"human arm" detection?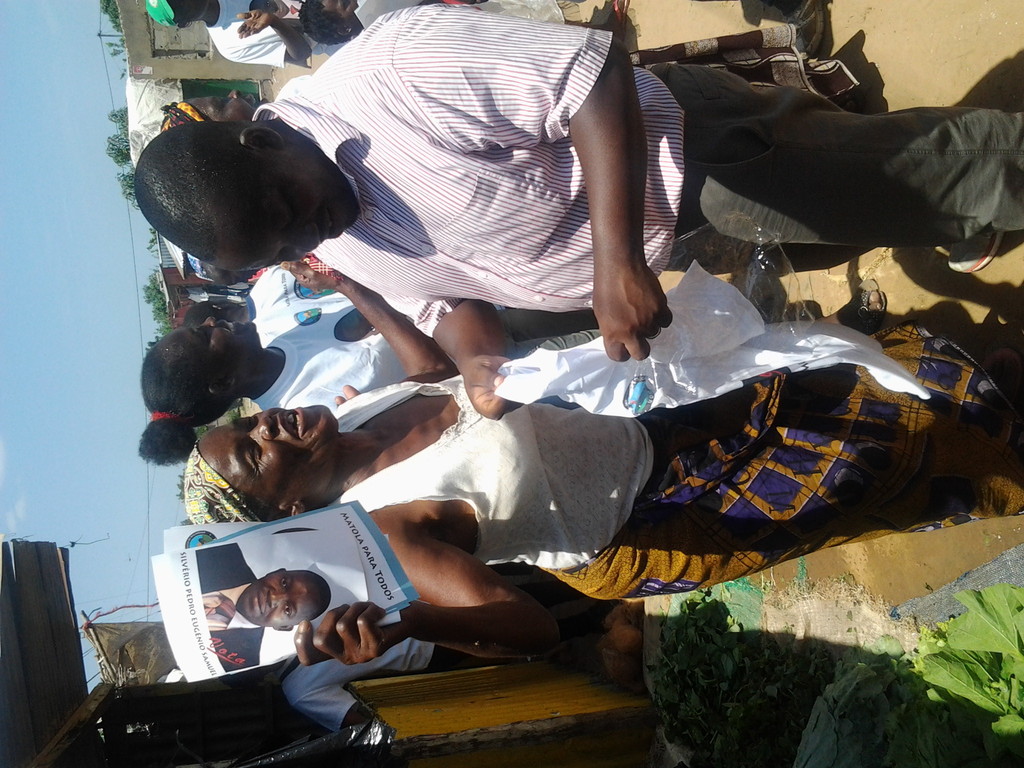
[335, 495, 543, 675]
